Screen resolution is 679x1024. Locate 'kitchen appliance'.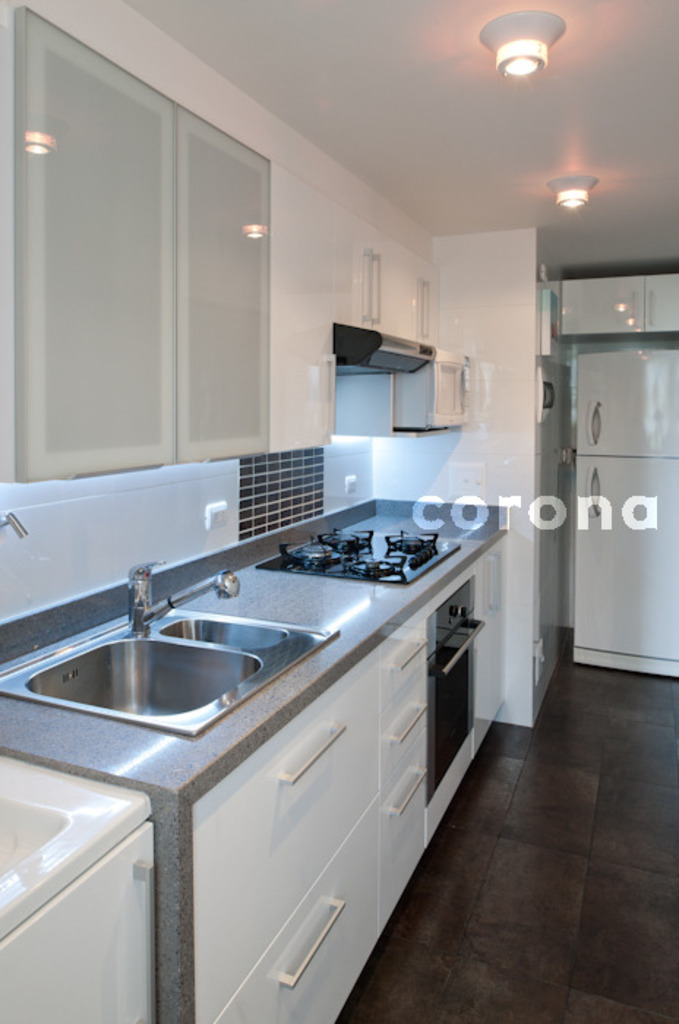
box=[319, 323, 435, 370].
